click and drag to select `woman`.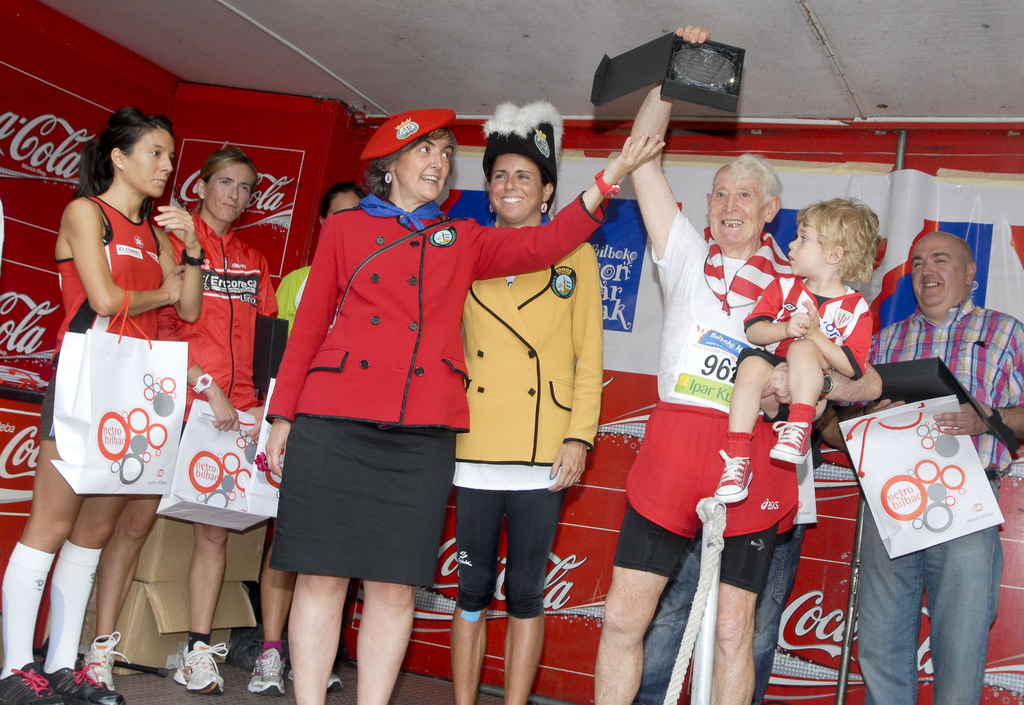
Selection: 0,106,204,704.
